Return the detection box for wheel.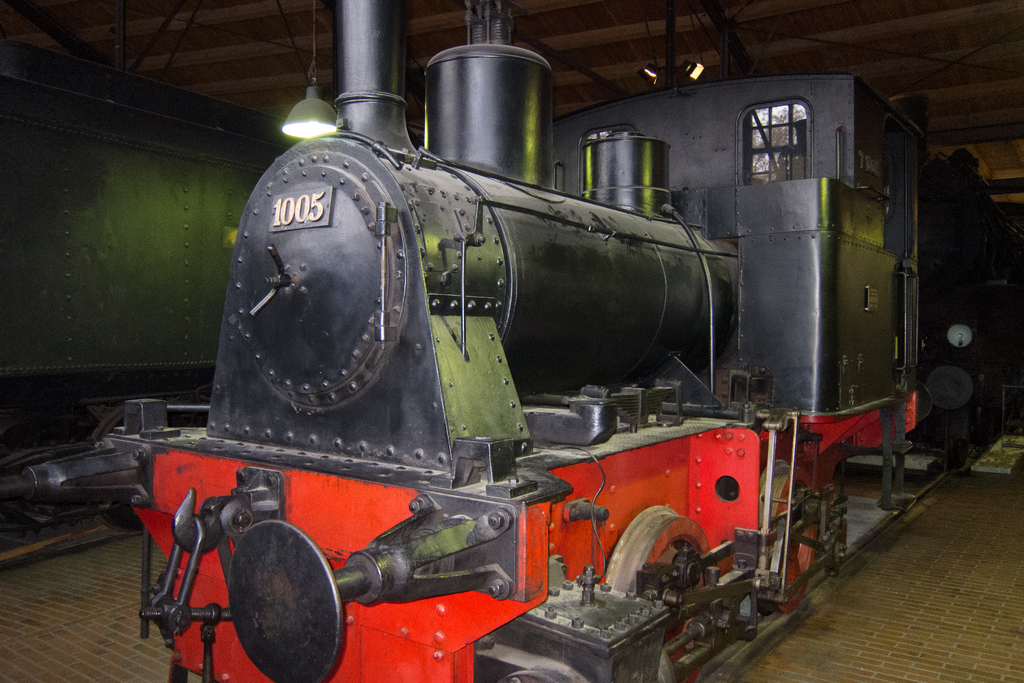
(760,459,817,611).
